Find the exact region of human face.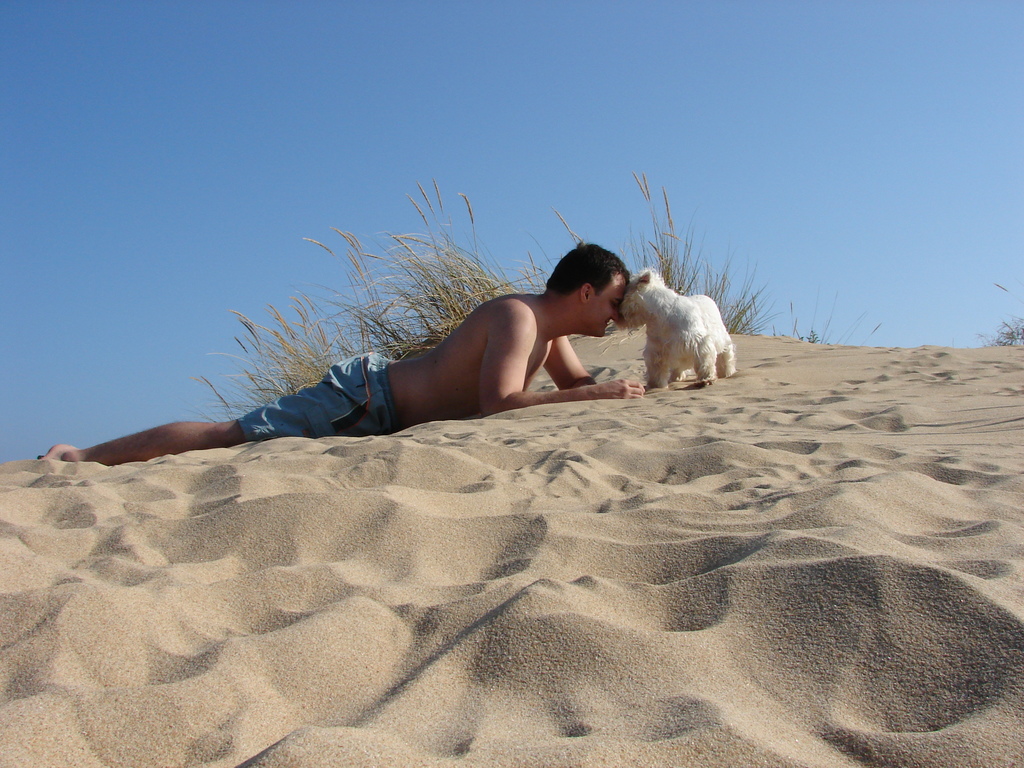
Exact region: {"left": 581, "top": 268, "right": 630, "bottom": 339}.
